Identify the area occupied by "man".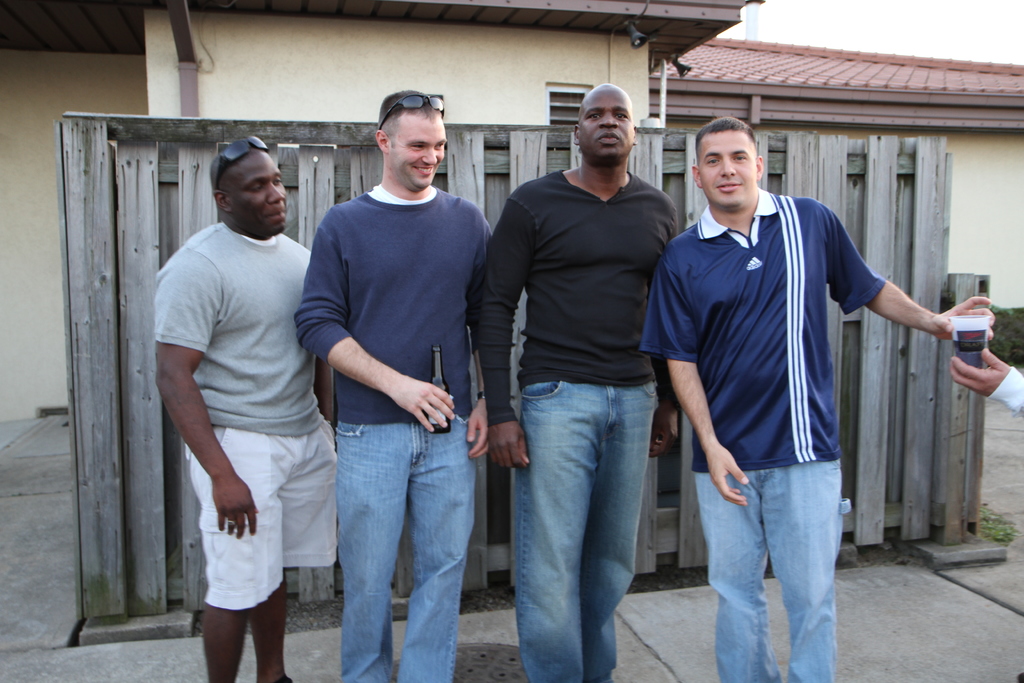
Area: box=[292, 88, 497, 682].
